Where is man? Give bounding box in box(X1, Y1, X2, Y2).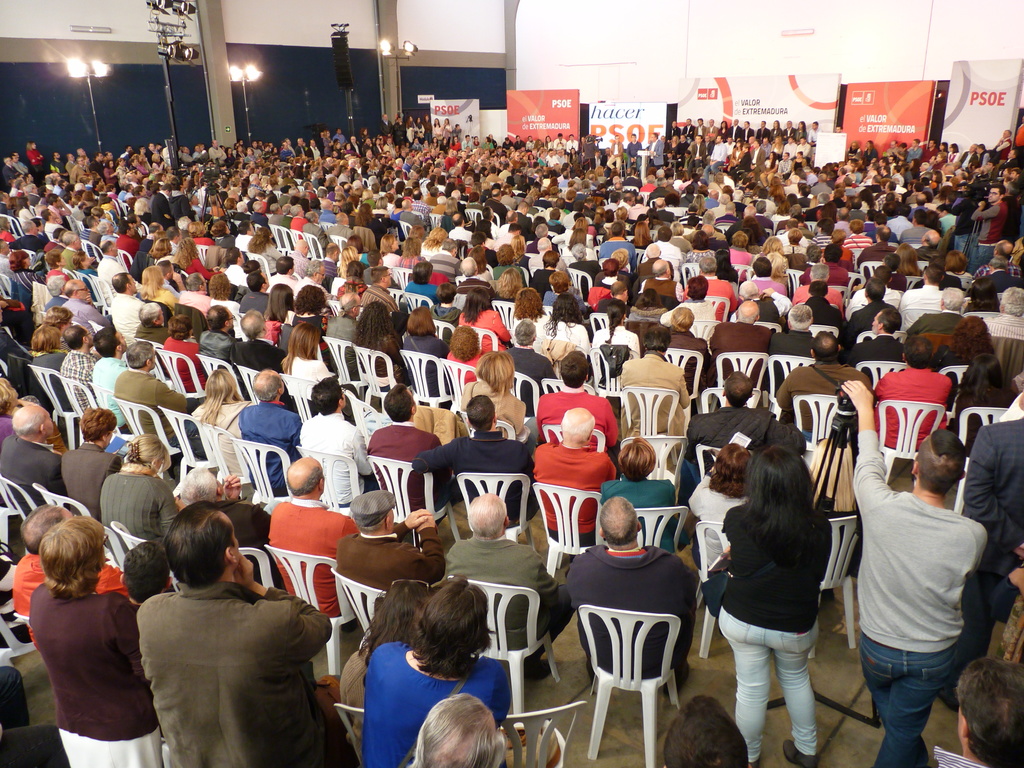
box(0, 406, 68, 520).
